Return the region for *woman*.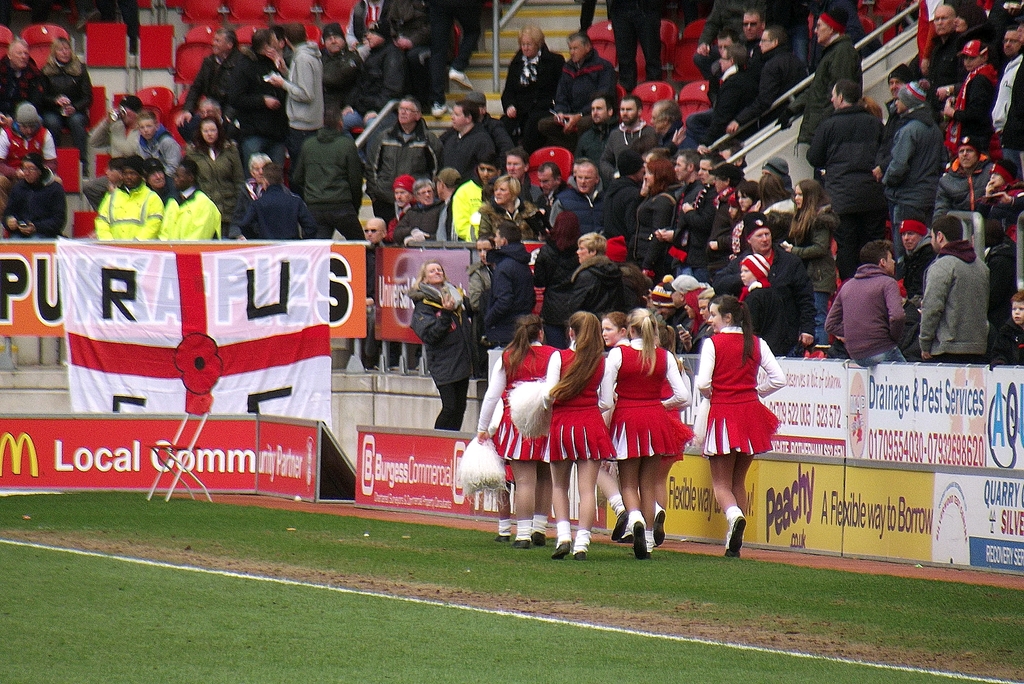
<region>723, 179, 760, 261</region>.
